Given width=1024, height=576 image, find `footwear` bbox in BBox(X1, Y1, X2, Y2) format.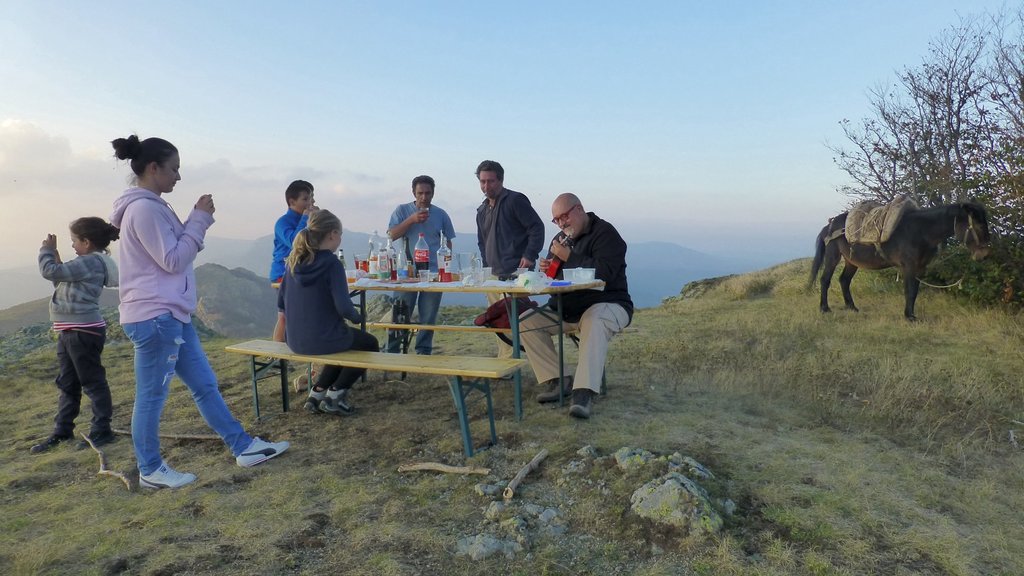
BBox(317, 385, 357, 418).
